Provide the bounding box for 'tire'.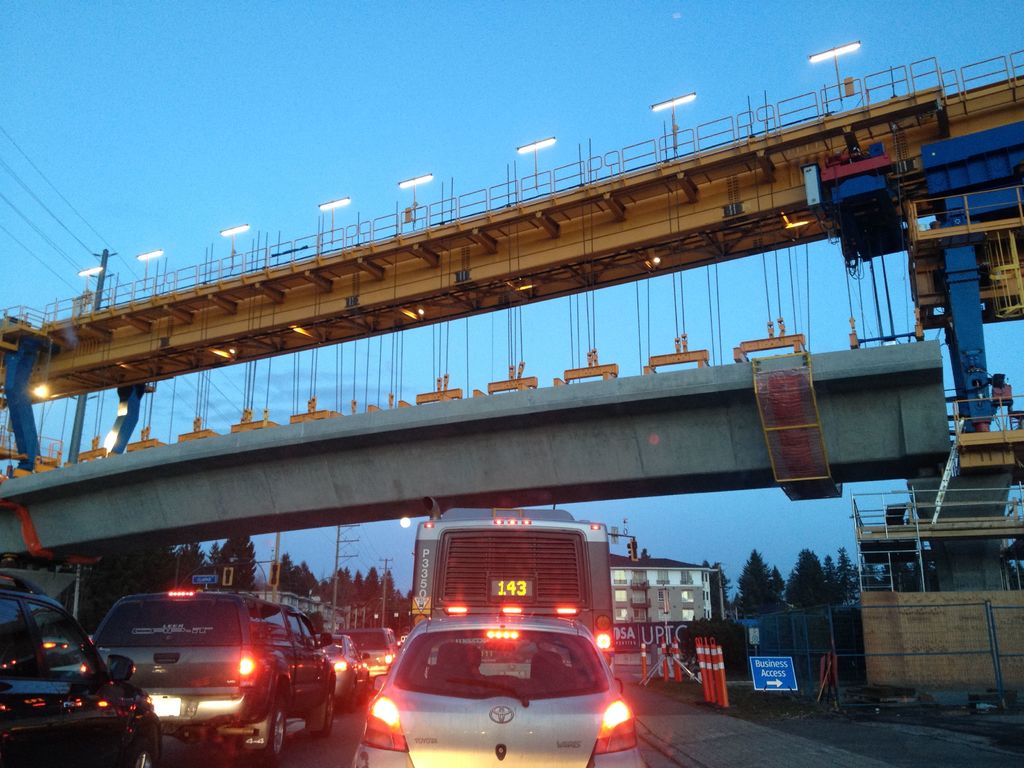
bbox=[310, 688, 332, 739].
